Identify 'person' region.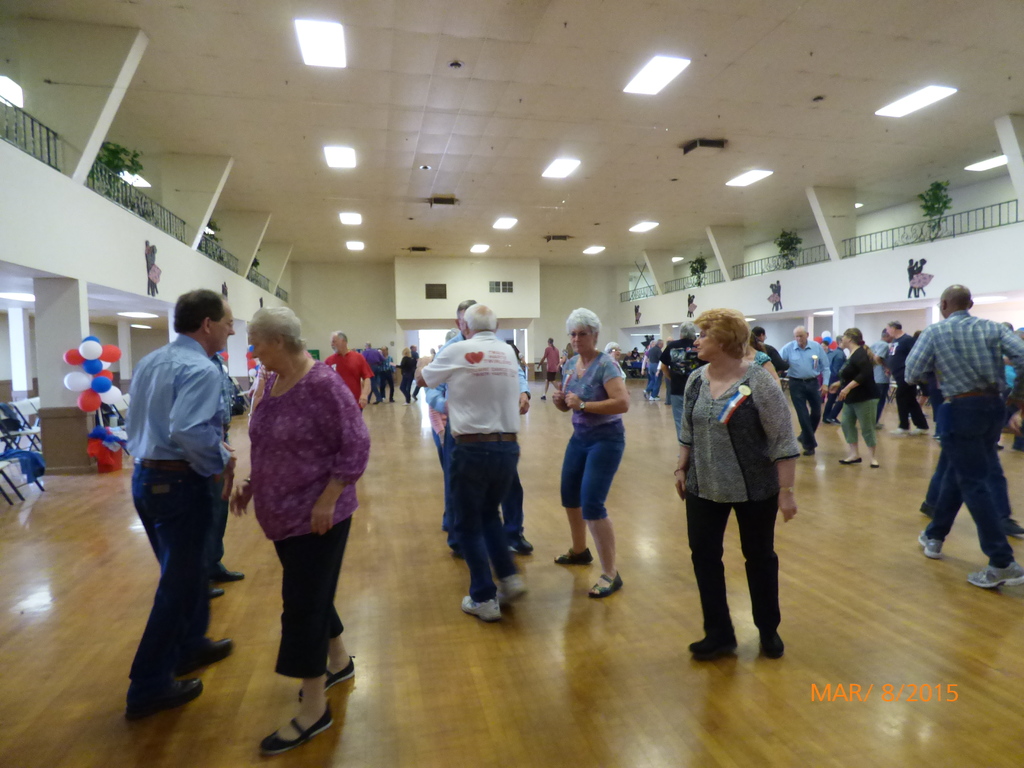
Region: Rect(633, 304, 639, 331).
